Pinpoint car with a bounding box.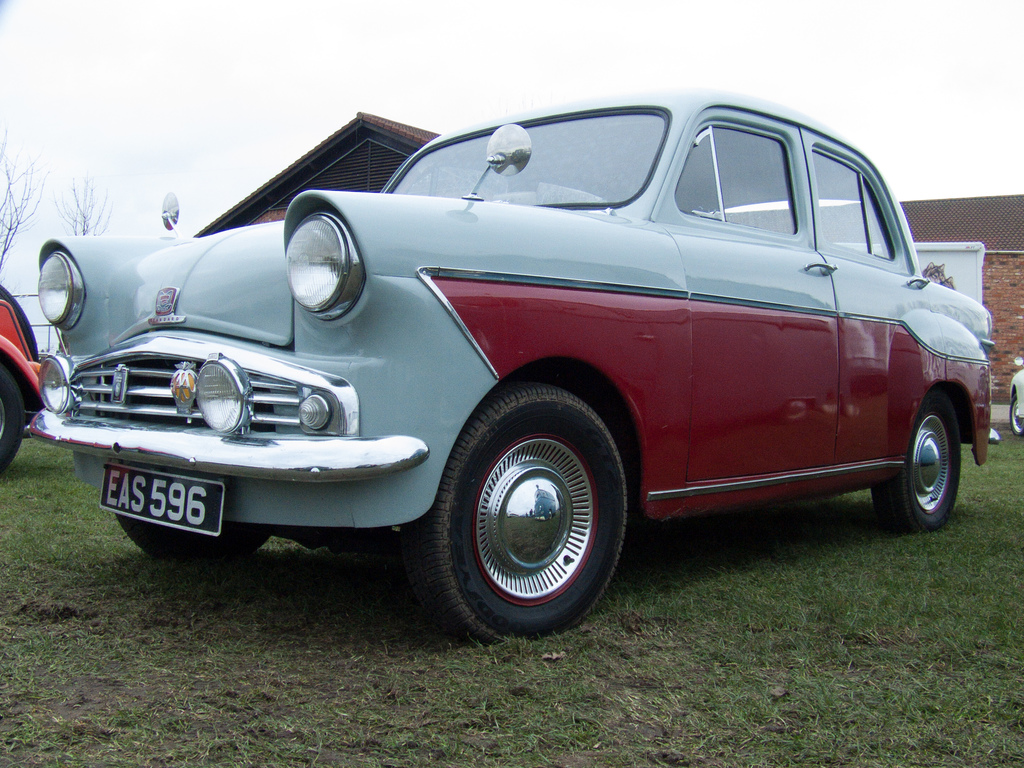
<box>24,88,1007,662</box>.
